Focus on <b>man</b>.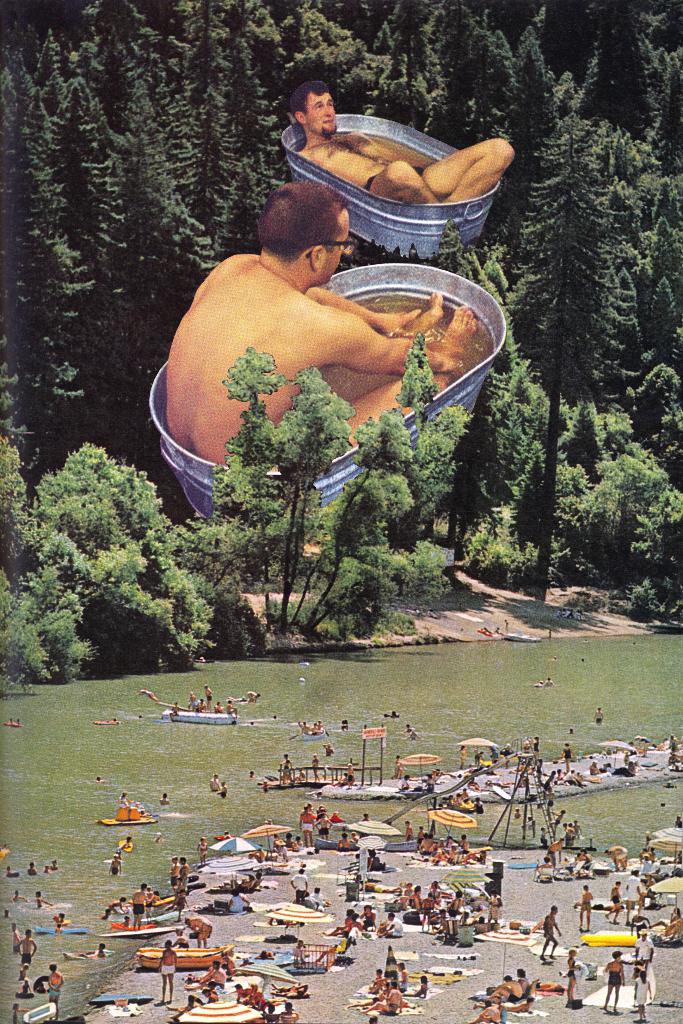
Focused at bbox(573, 886, 592, 926).
